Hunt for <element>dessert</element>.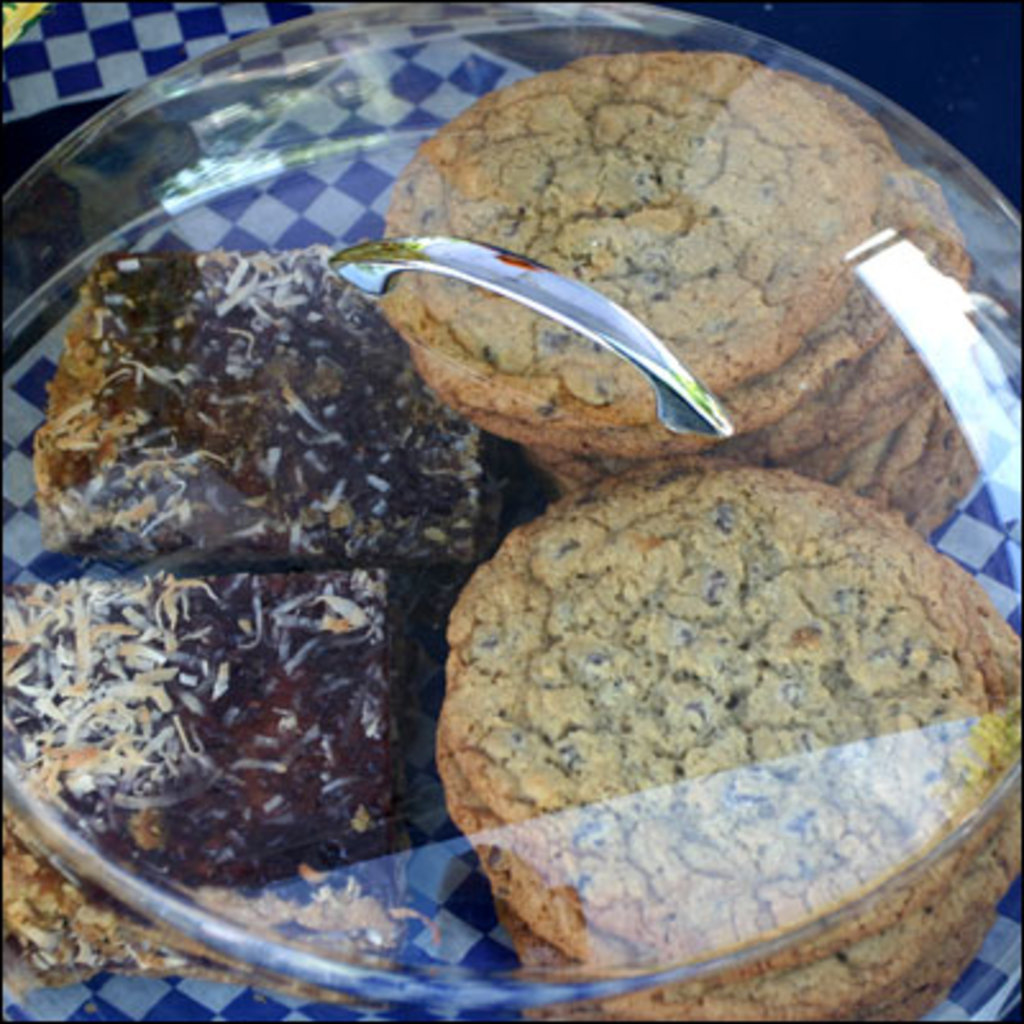
Hunted down at l=0, t=571, r=433, b=980.
